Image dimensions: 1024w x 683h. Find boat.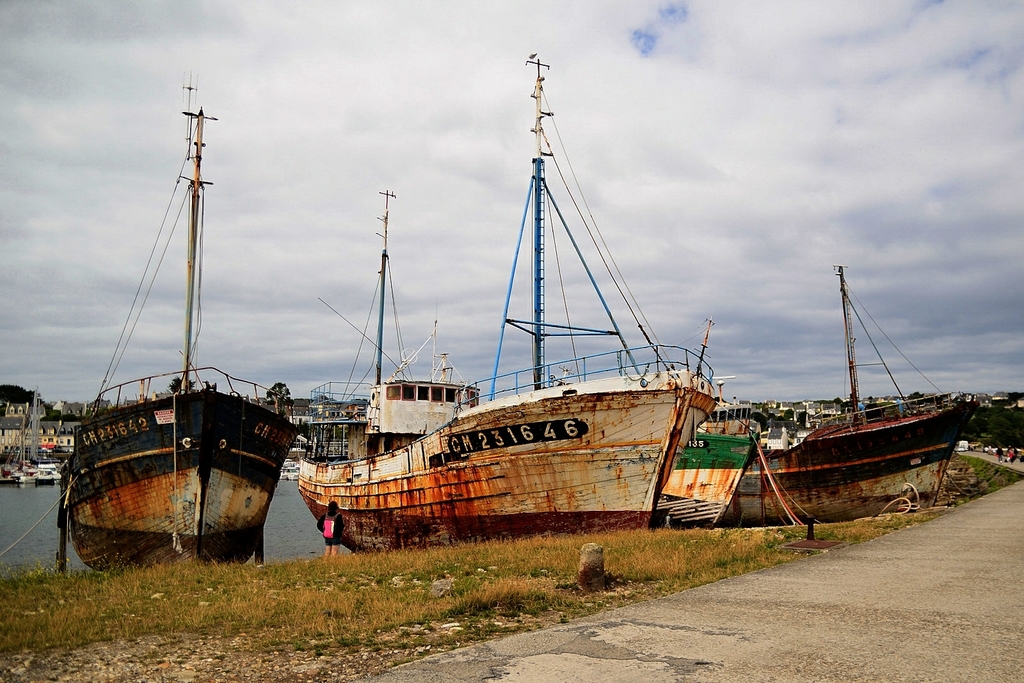
detection(296, 49, 724, 560).
